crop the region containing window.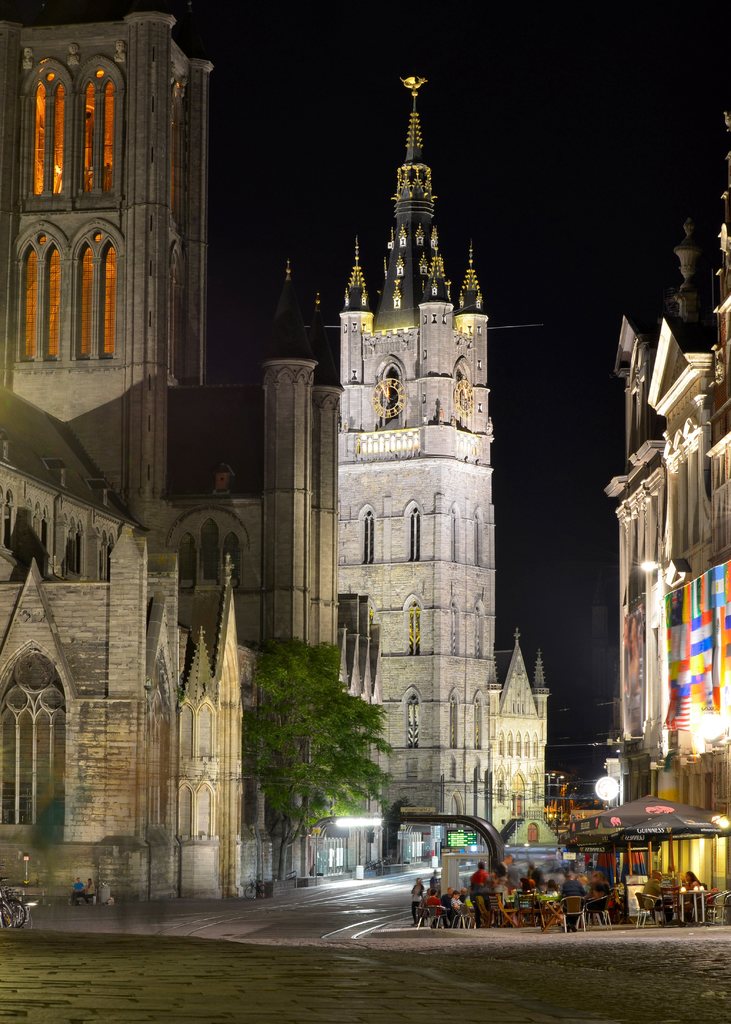
Crop region: region(371, 349, 408, 425).
